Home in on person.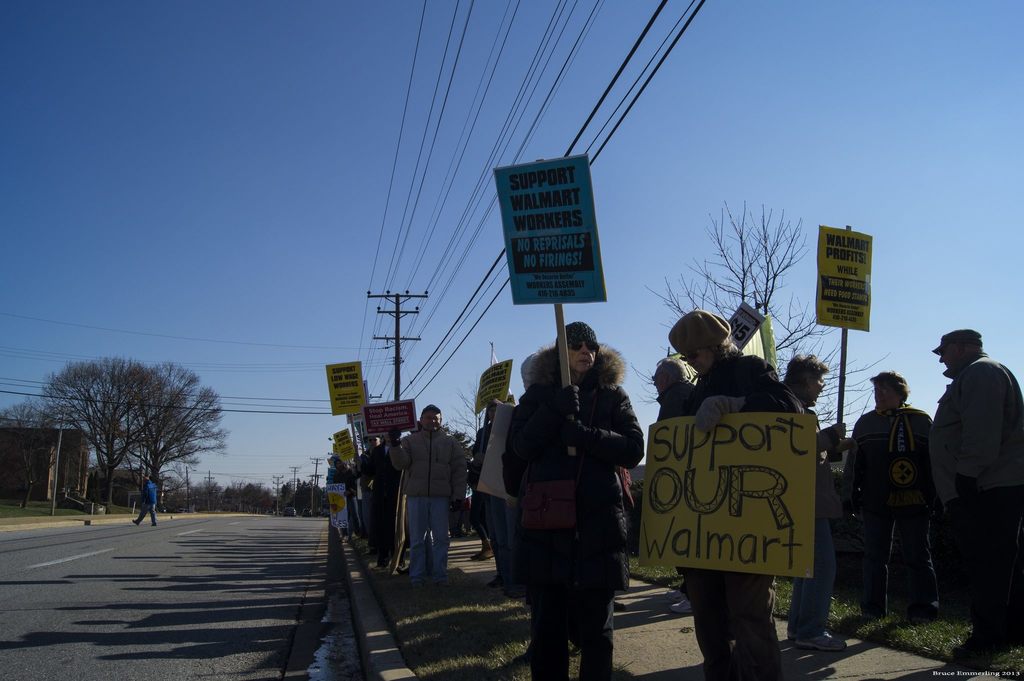
Homed in at box=[331, 455, 356, 538].
